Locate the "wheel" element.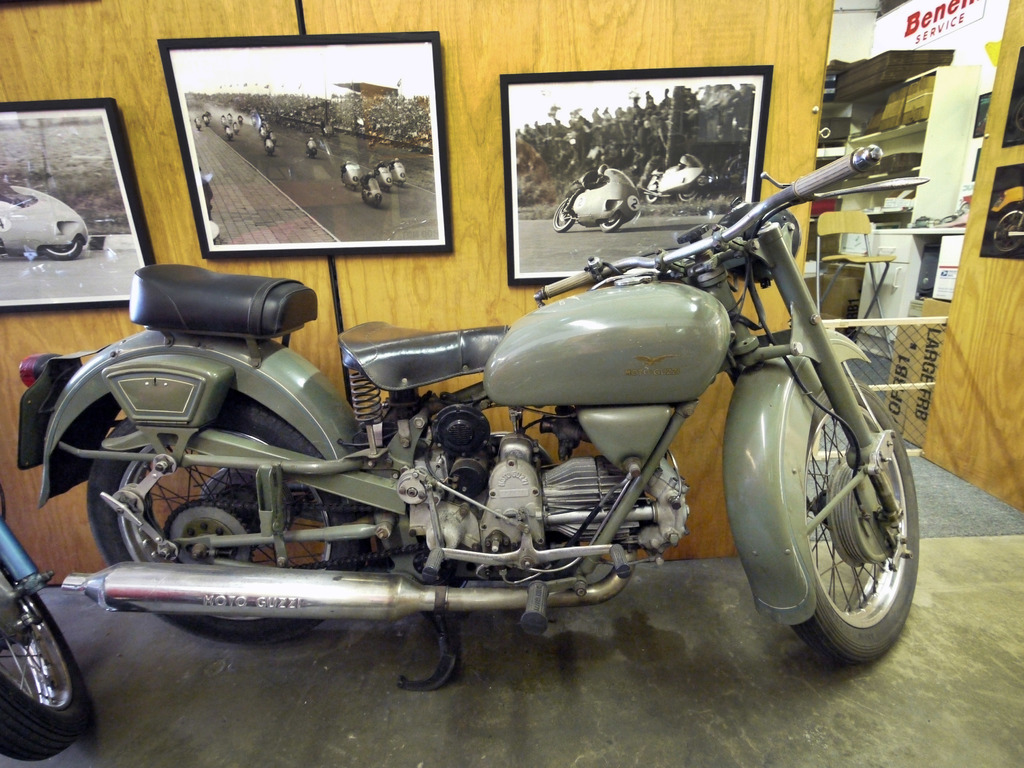
Element bbox: pyautogui.locateOnScreen(87, 398, 369, 646).
